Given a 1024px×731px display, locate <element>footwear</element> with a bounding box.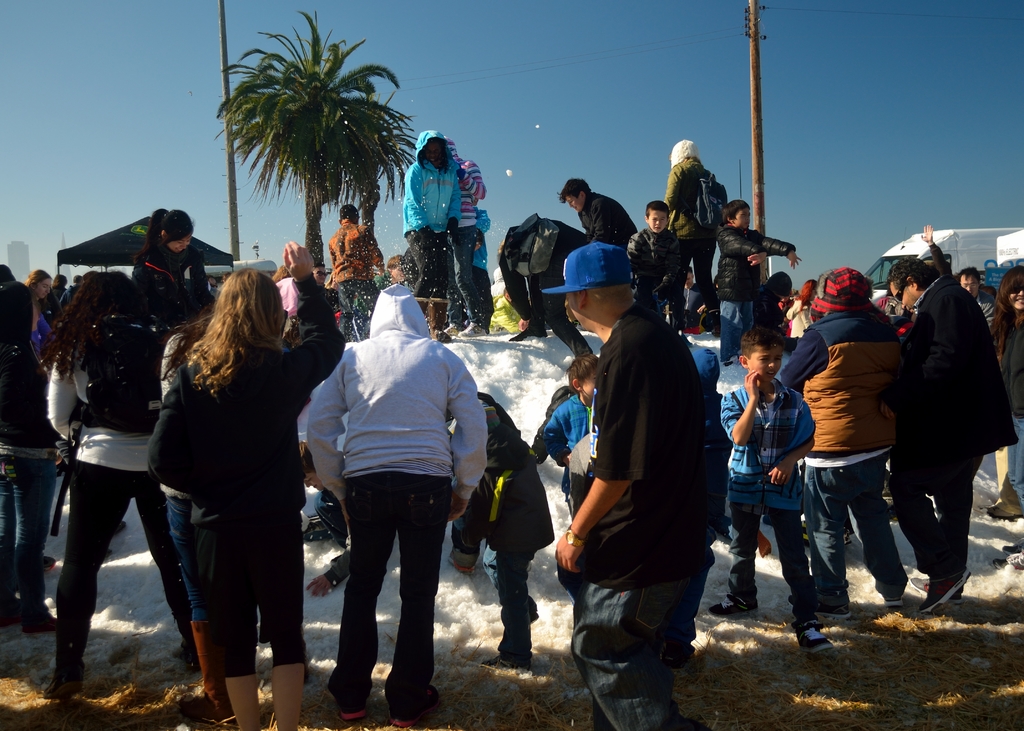
Located: {"x1": 986, "y1": 507, "x2": 1002, "y2": 520}.
